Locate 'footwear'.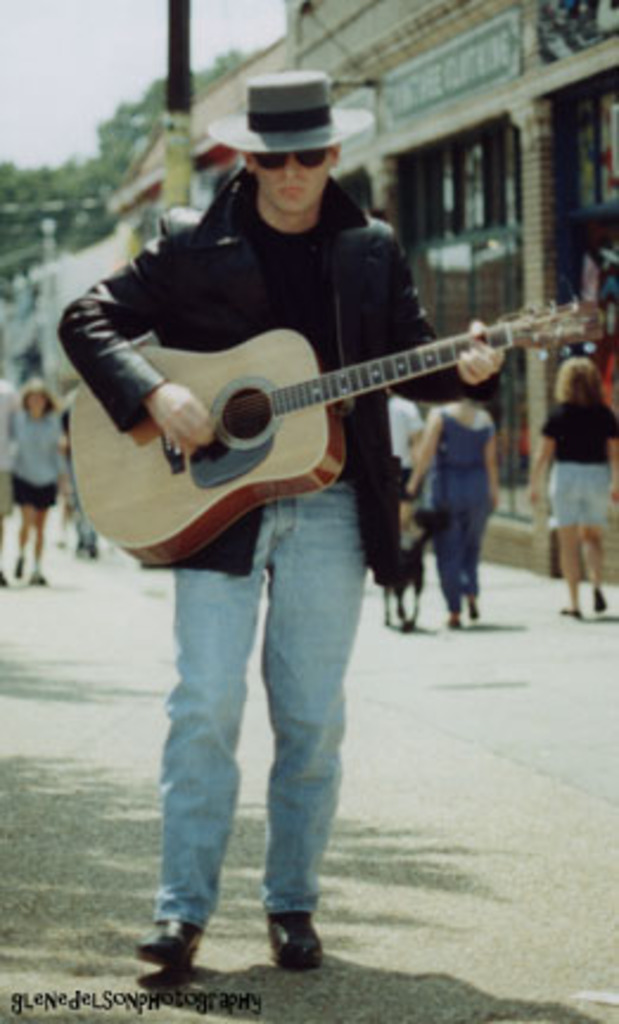
Bounding box: 557:609:576:616.
